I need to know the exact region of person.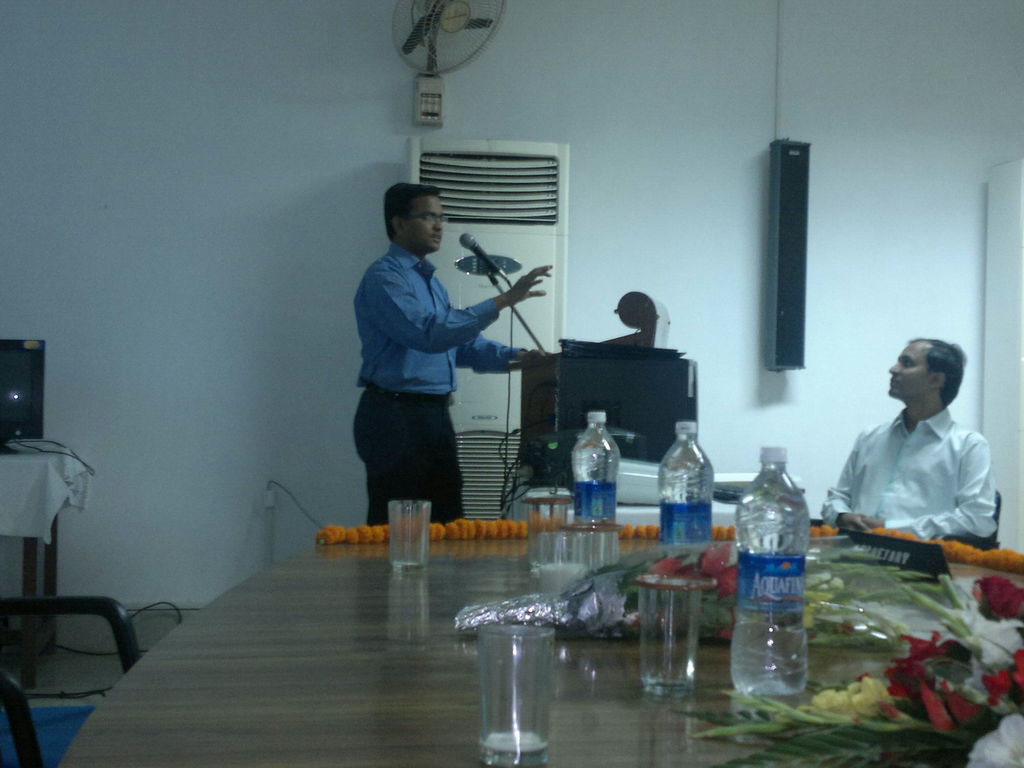
Region: [left=820, top=332, right=1002, bottom=545].
